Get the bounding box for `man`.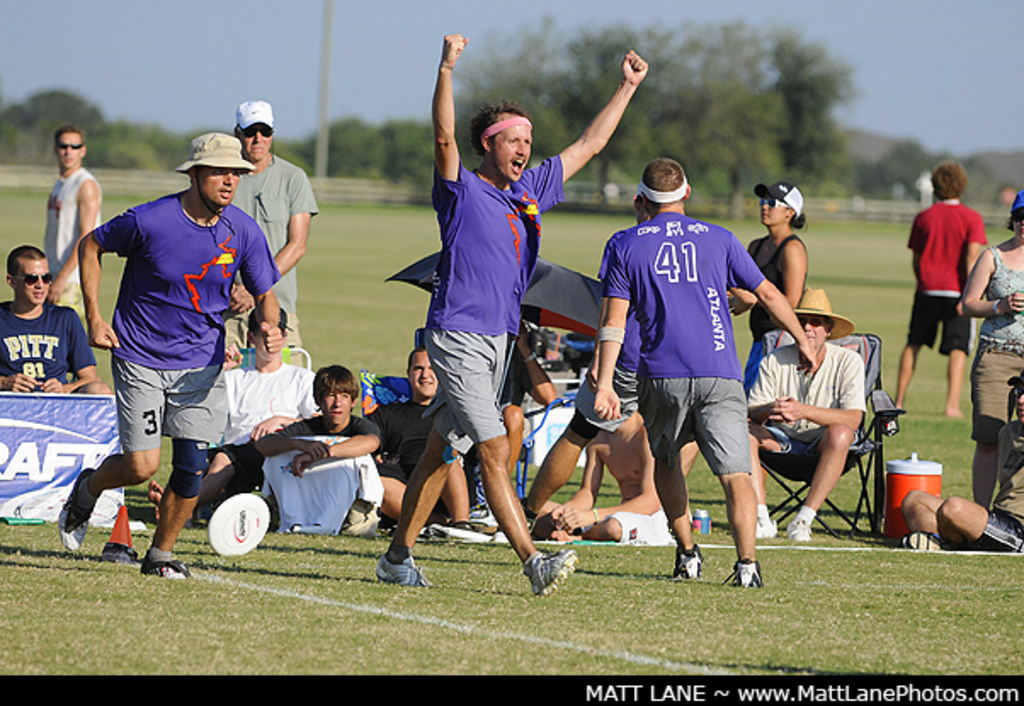
(82, 133, 281, 587).
